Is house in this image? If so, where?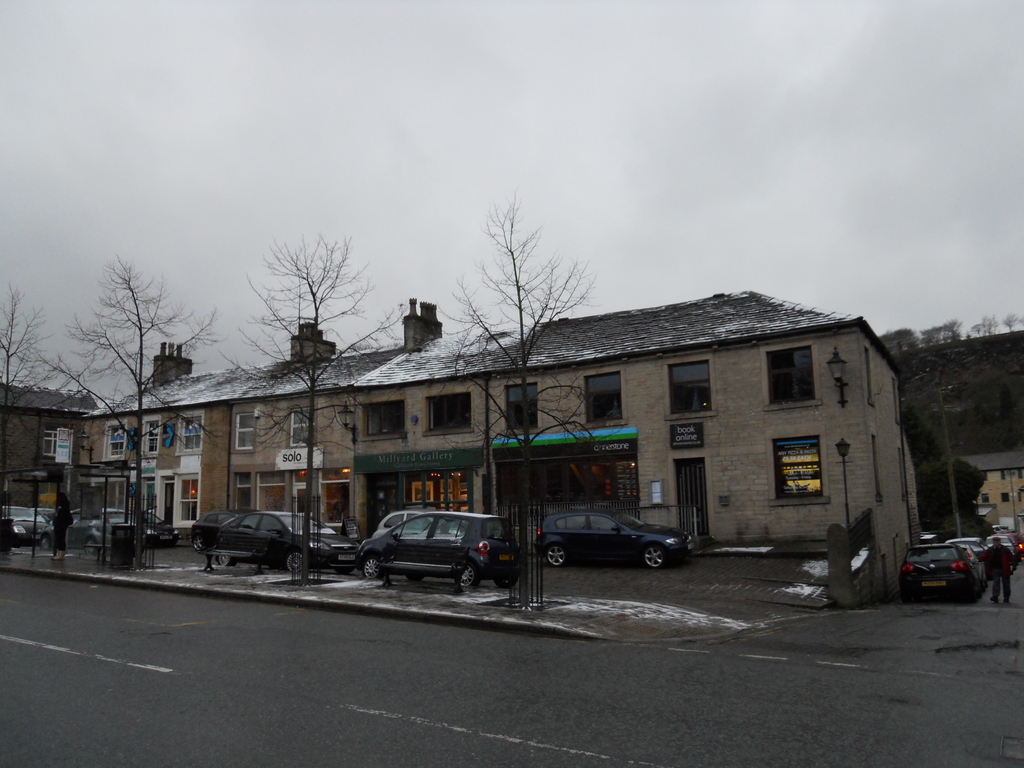
Yes, at region(354, 318, 923, 541).
